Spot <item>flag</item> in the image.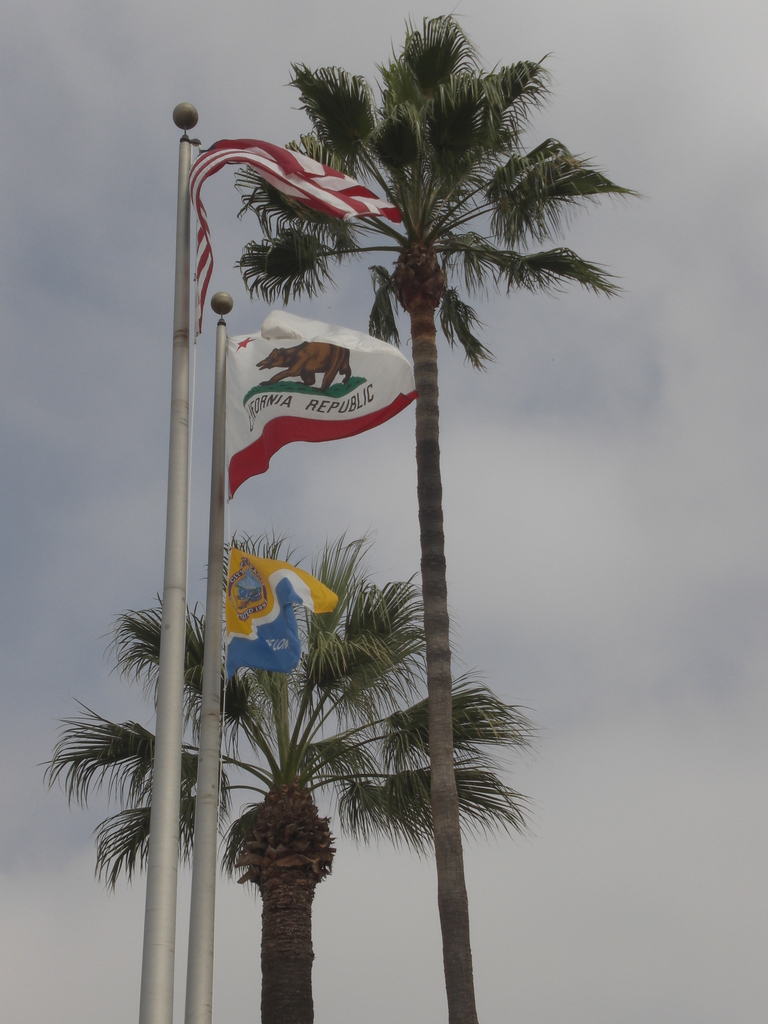
<item>flag</item> found at select_region(208, 547, 326, 696).
